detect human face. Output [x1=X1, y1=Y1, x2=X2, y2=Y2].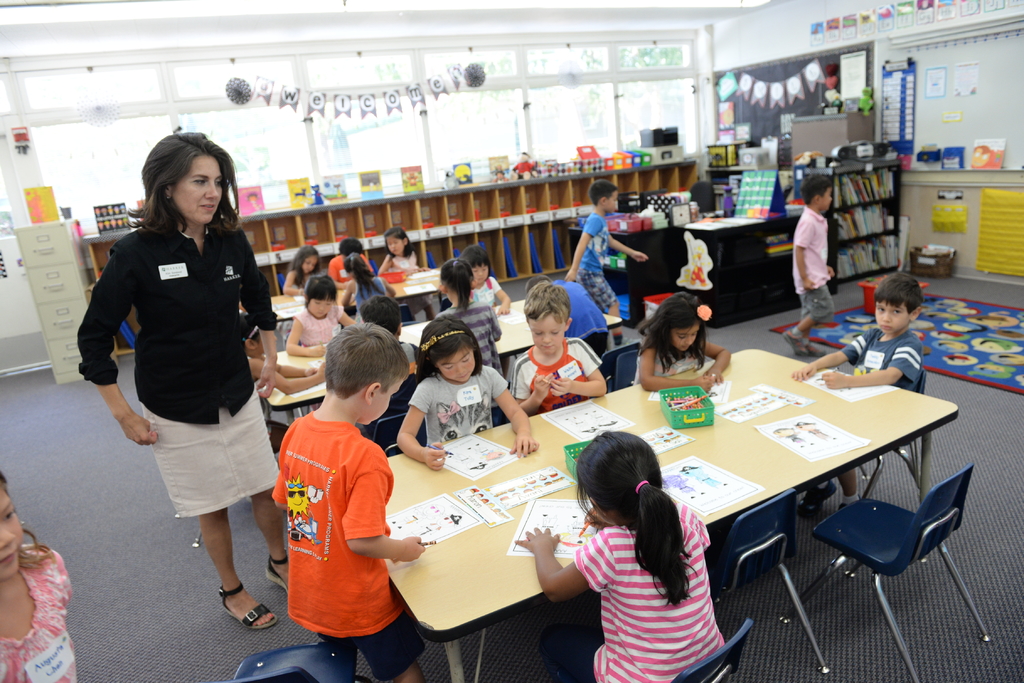
[x1=603, y1=191, x2=620, y2=215].
